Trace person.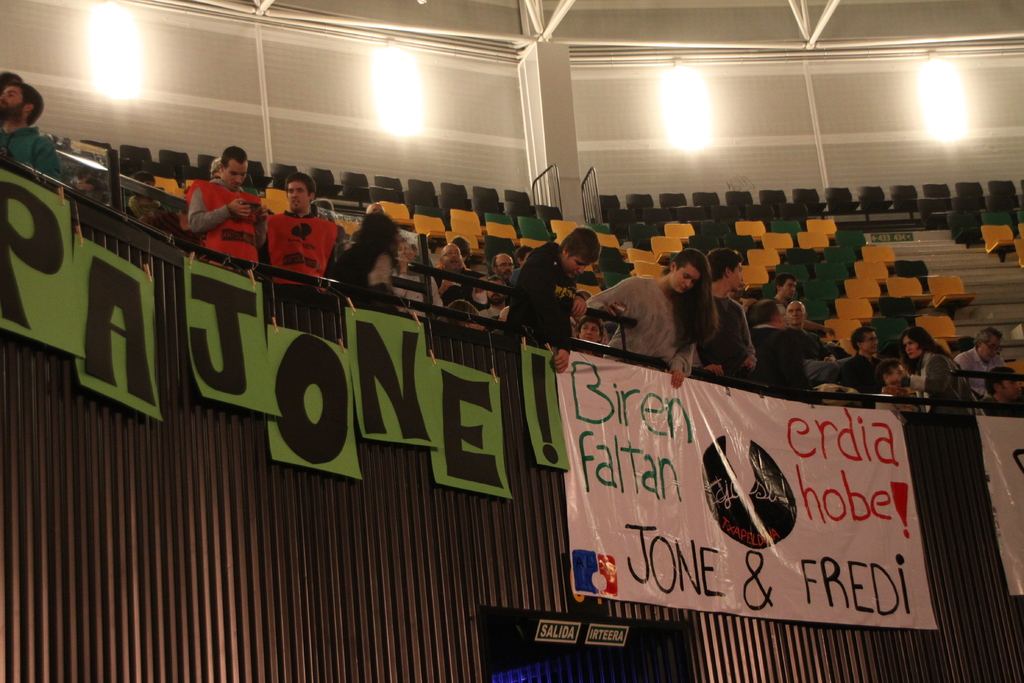
Traced to box=[902, 322, 972, 402].
